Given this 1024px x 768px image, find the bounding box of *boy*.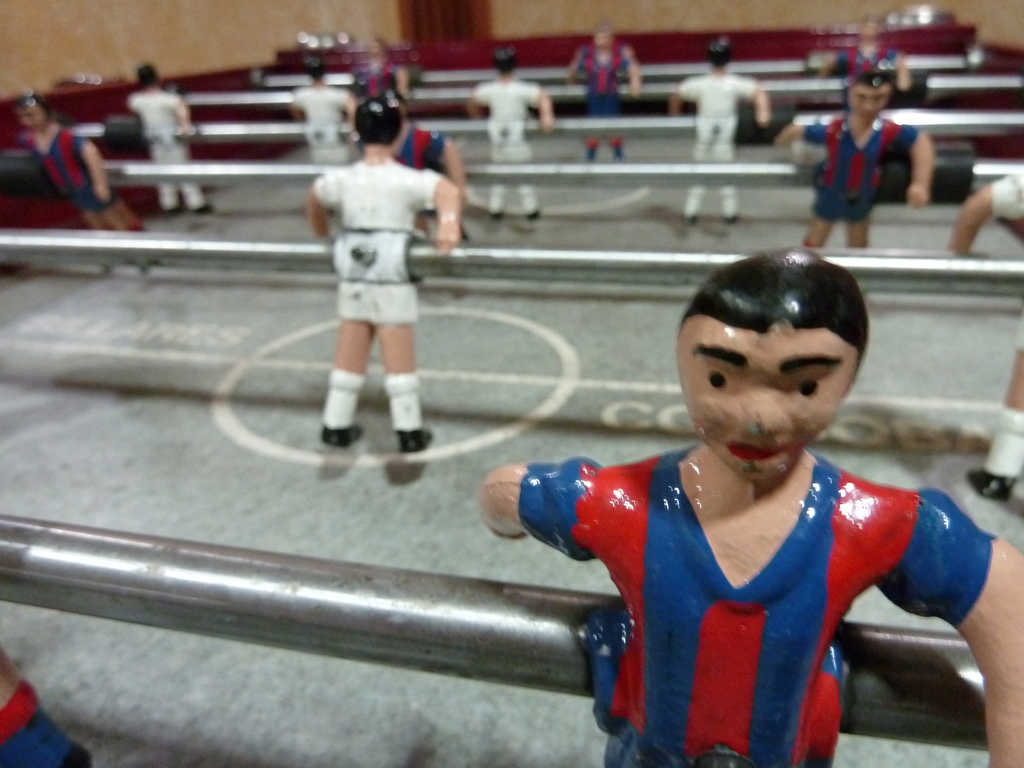
rect(376, 88, 459, 241).
